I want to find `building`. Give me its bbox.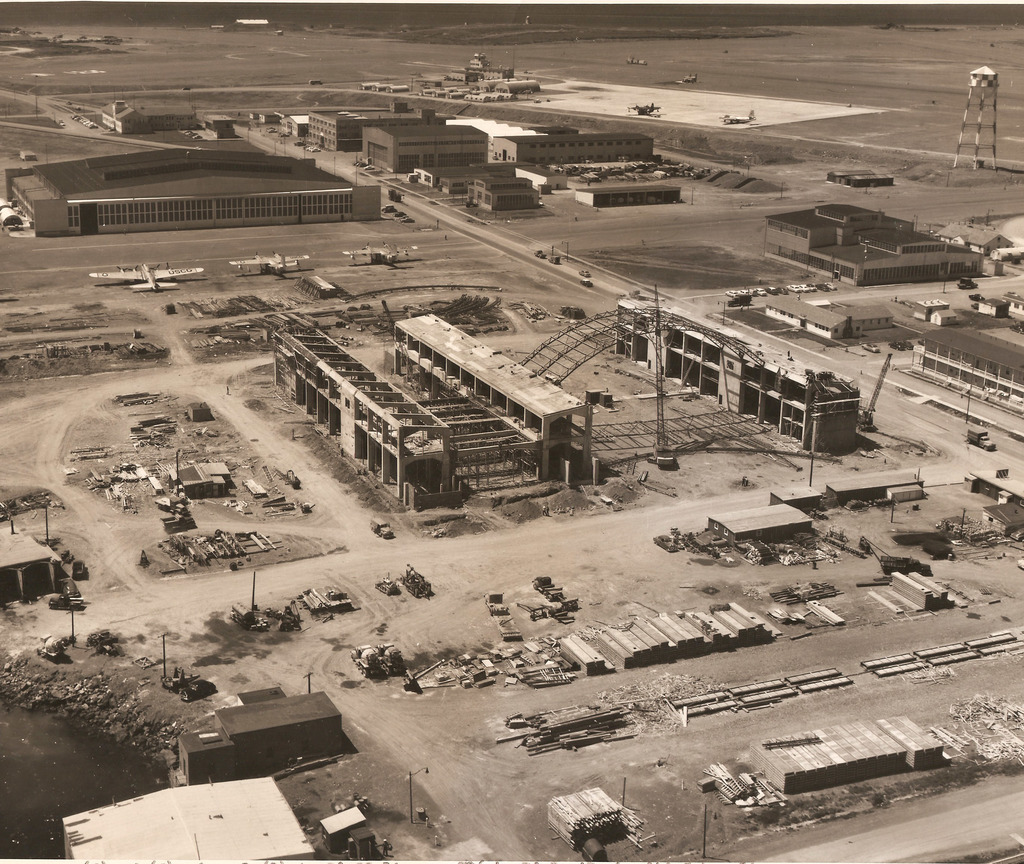
(827, 469, 926, 500).
